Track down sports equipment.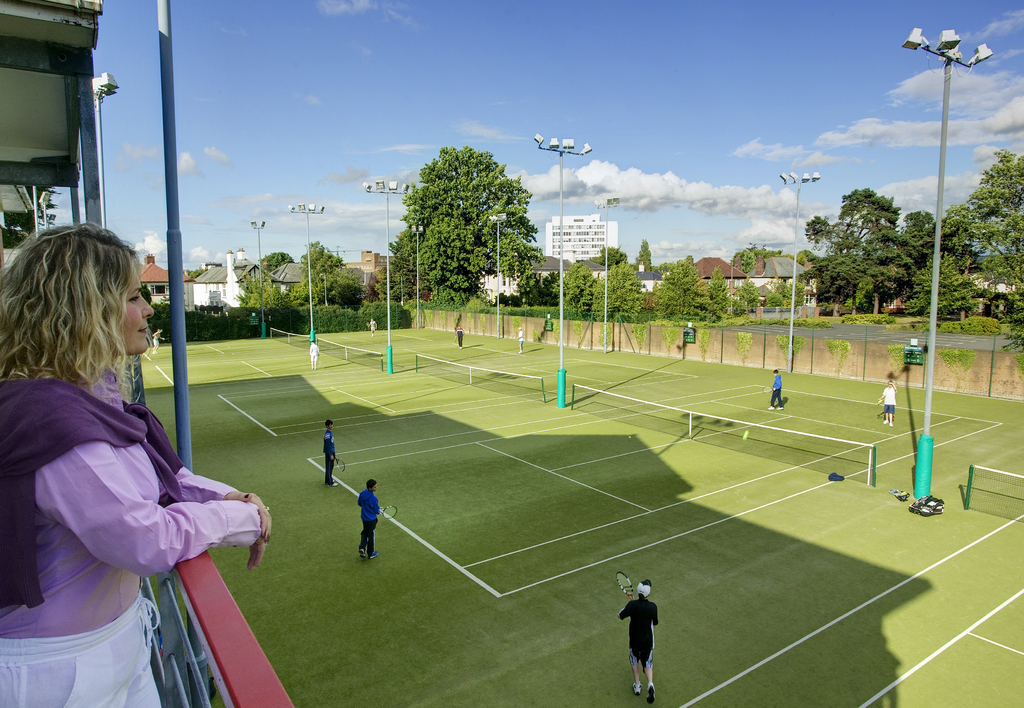
Tracked to bbox(310, 365, 317, 370).
